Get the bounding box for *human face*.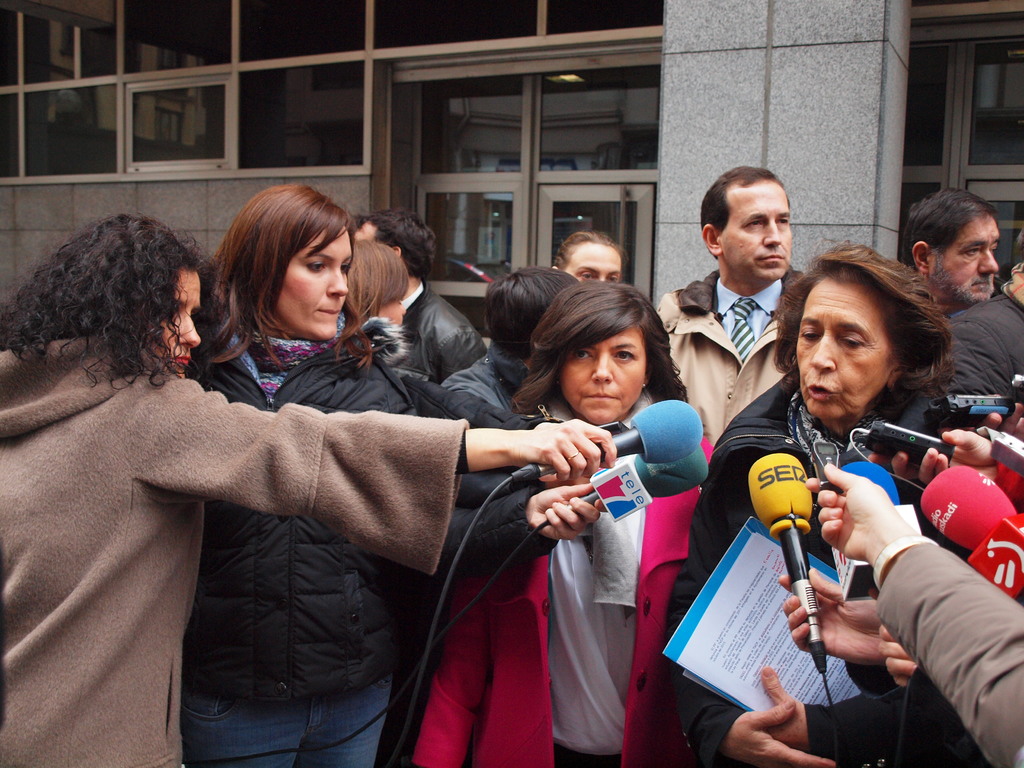
BBox(568, 241, 622, 281).
